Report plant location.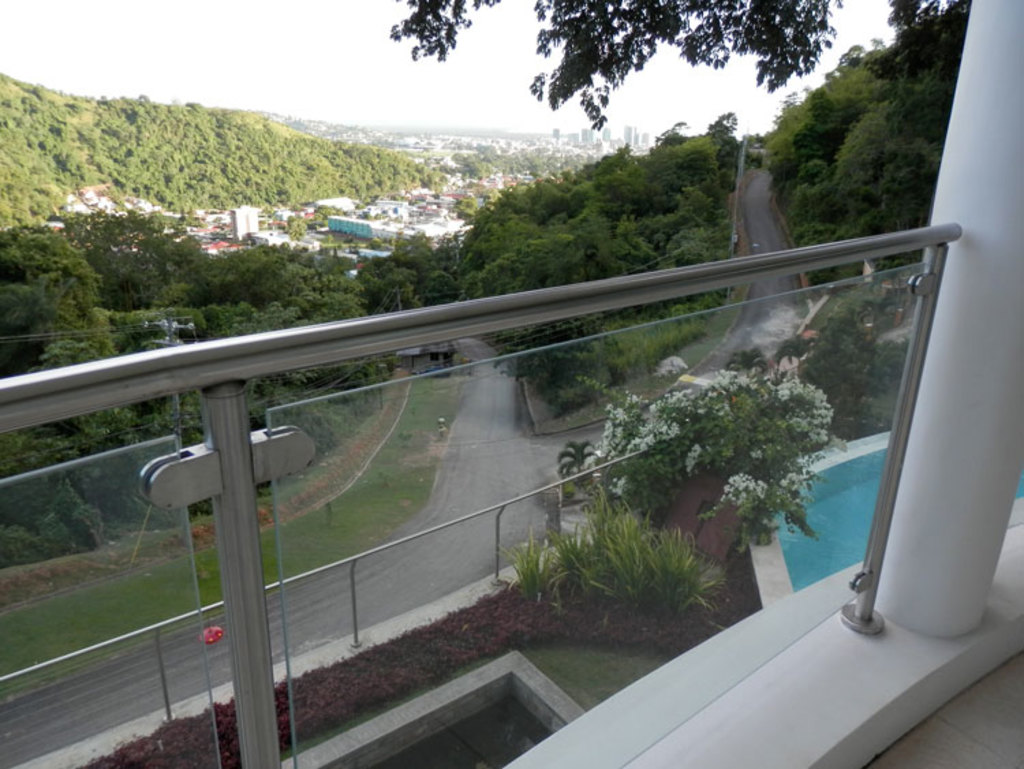
Report: rect(489, 514, 770, 634).
